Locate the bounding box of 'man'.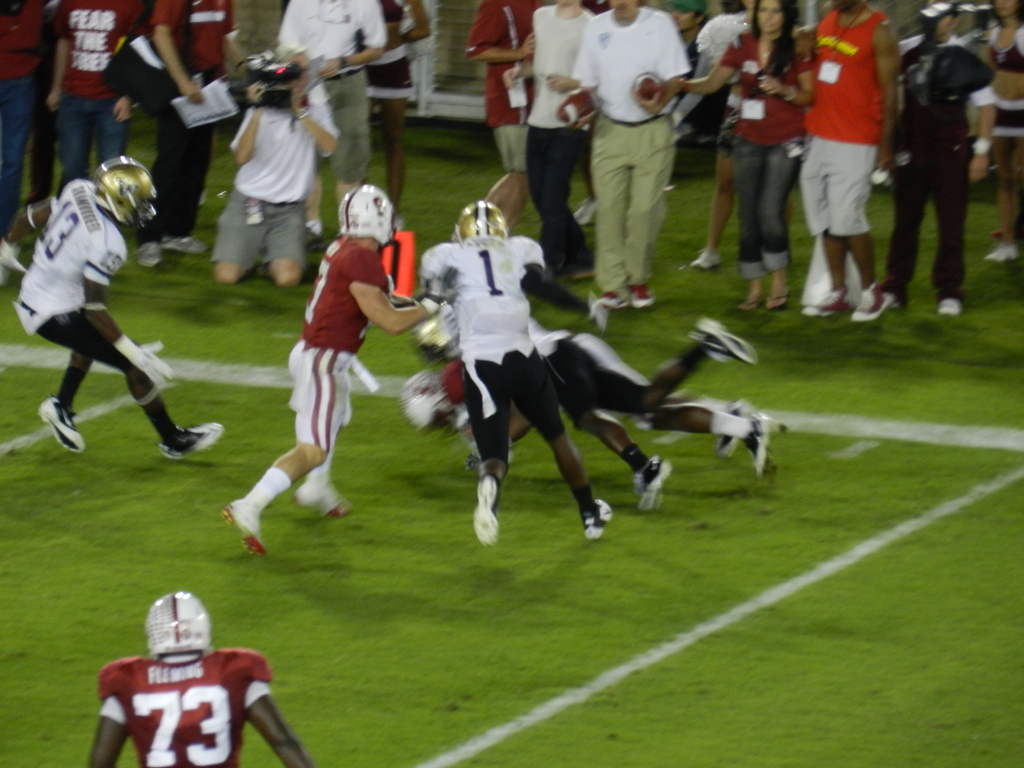
Bounding box: 901/24/1011/308.
